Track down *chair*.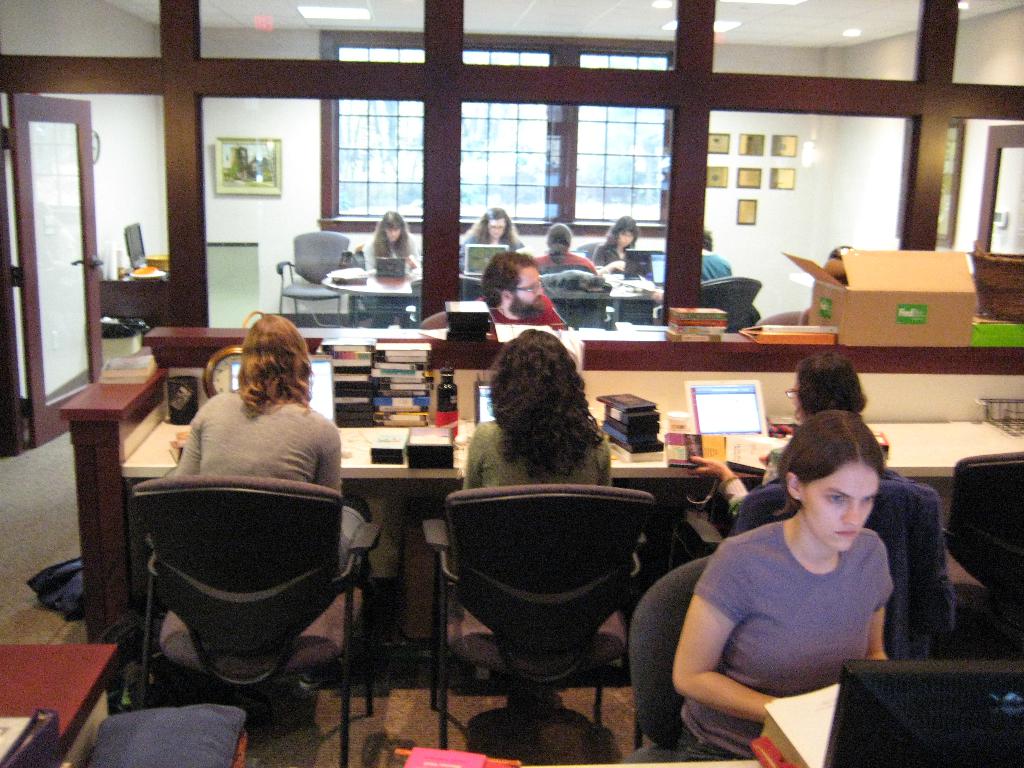
Tracked to bbox=(419, 483, 662, 767).
